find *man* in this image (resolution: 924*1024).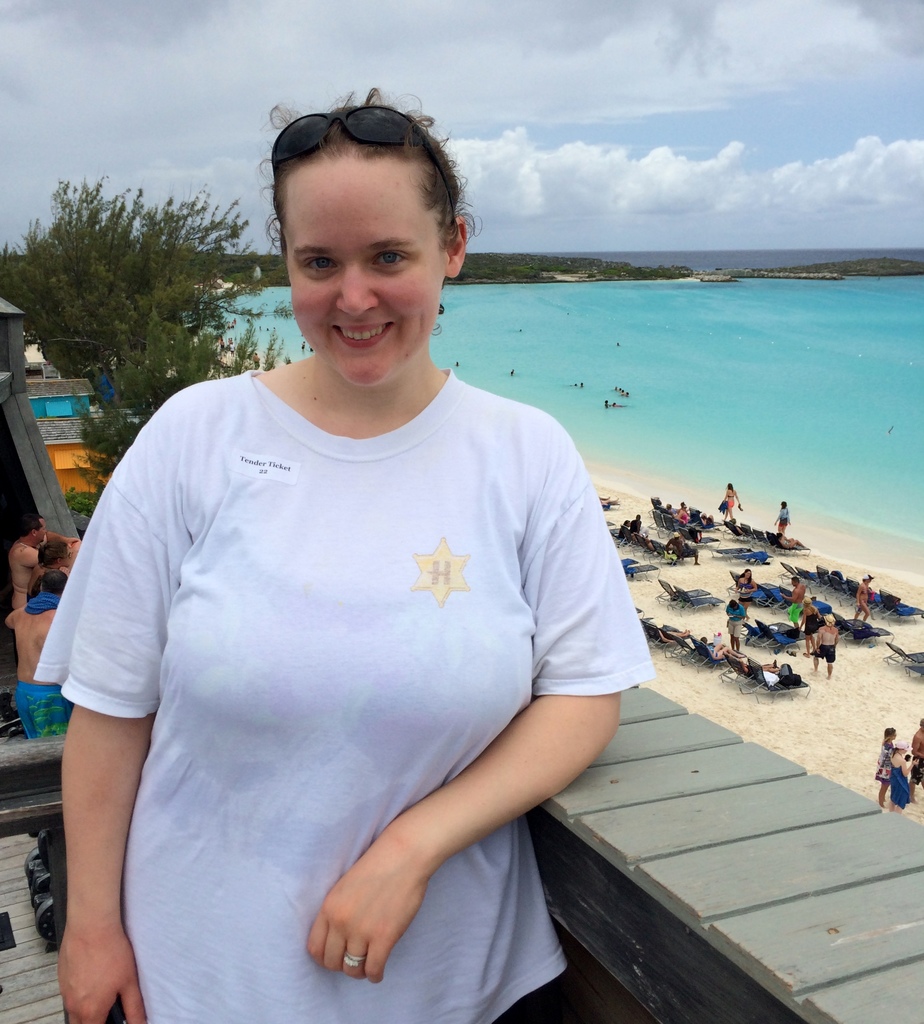
x1=0 y1=570 x2=76 y2=736.
